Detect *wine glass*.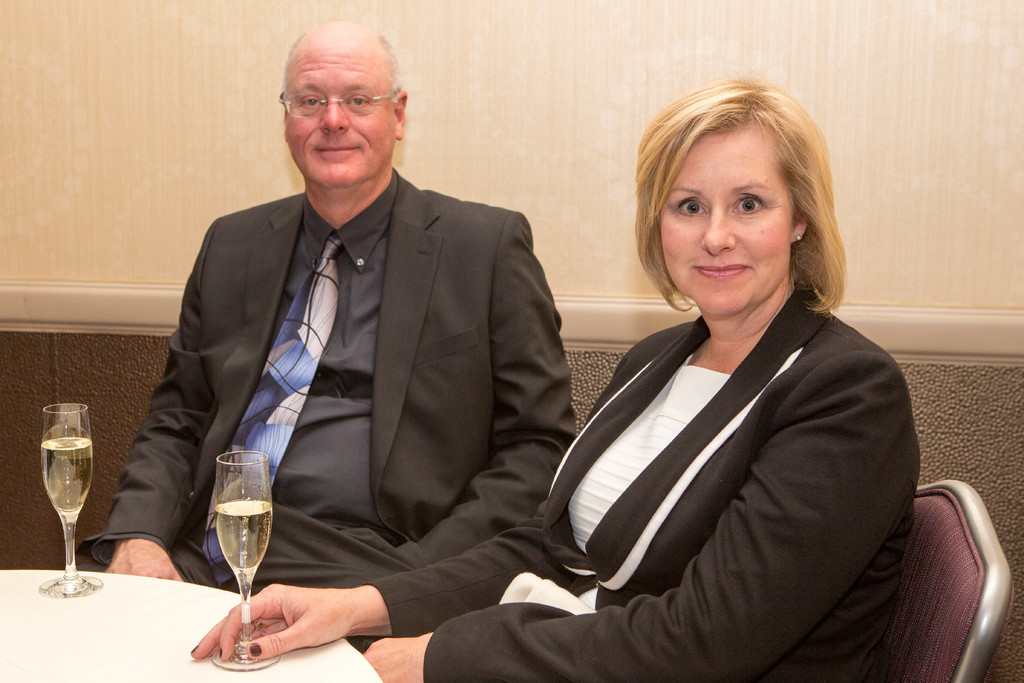
Detected at region(36, 404, 106, 602).
